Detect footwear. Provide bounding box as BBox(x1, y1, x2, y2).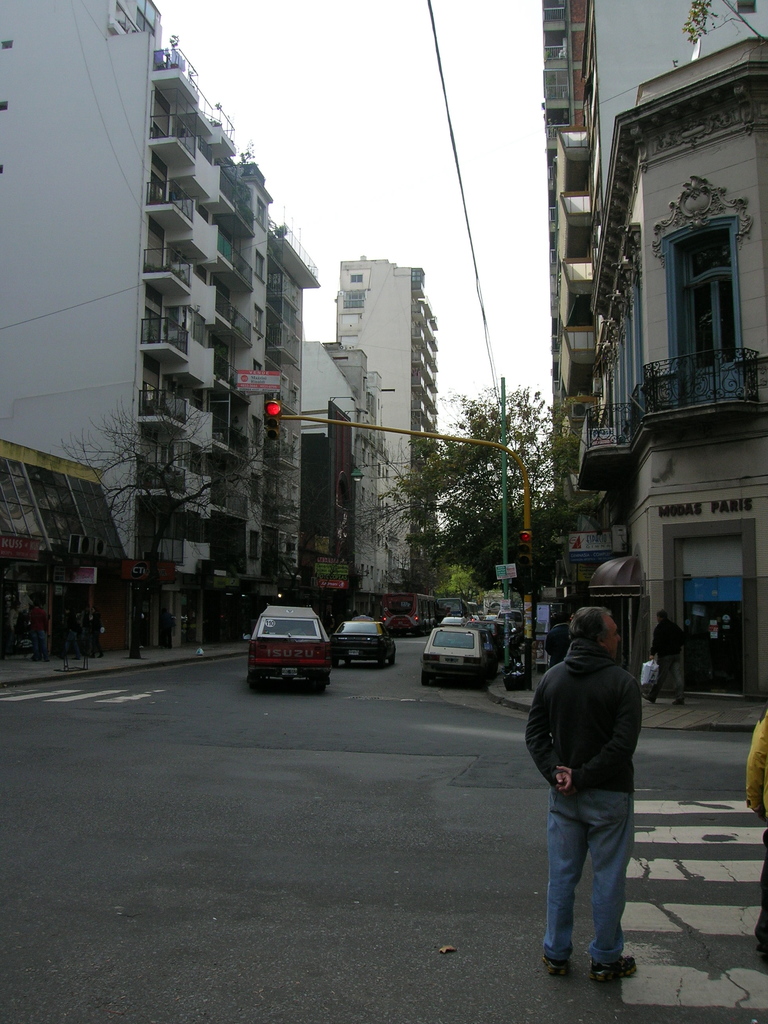
BBox(643, 692, 657, 706).
